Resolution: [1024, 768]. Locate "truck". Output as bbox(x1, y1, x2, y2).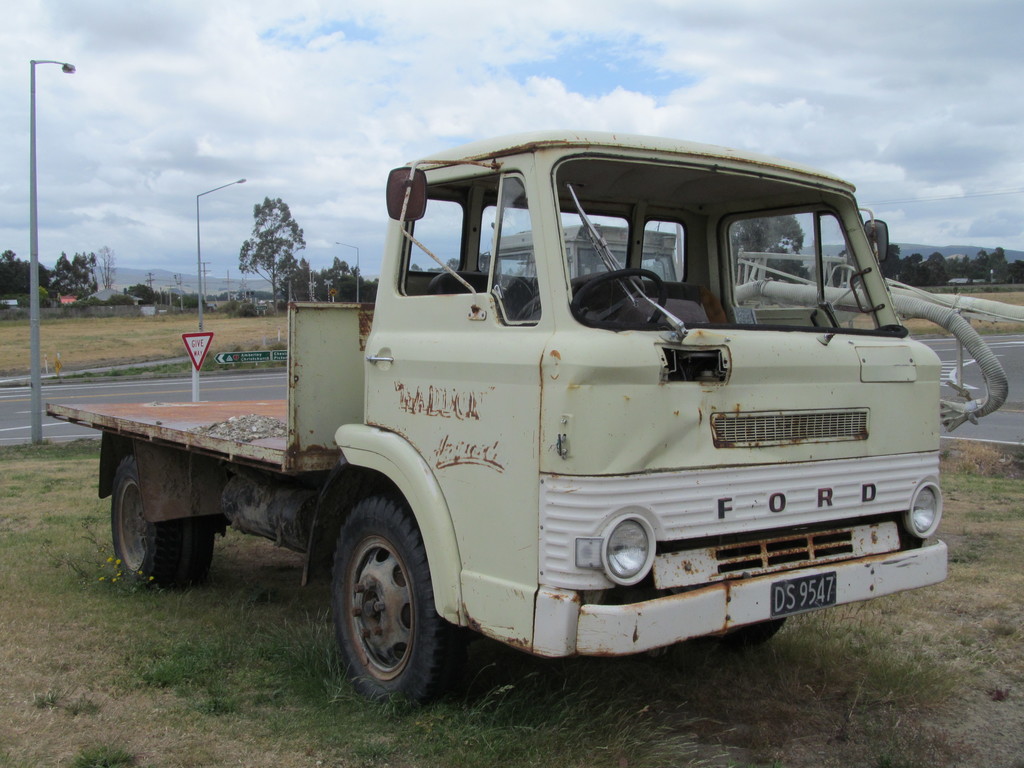
bbox(54, 148, 977, 707).
